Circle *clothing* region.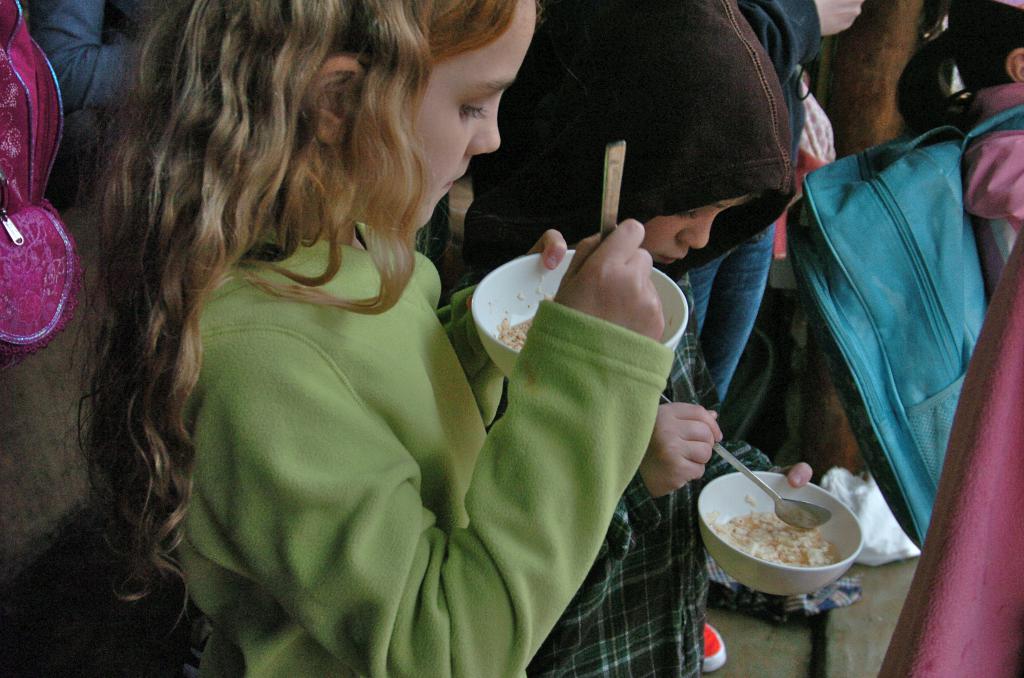
Region: 28/0/129/111.
